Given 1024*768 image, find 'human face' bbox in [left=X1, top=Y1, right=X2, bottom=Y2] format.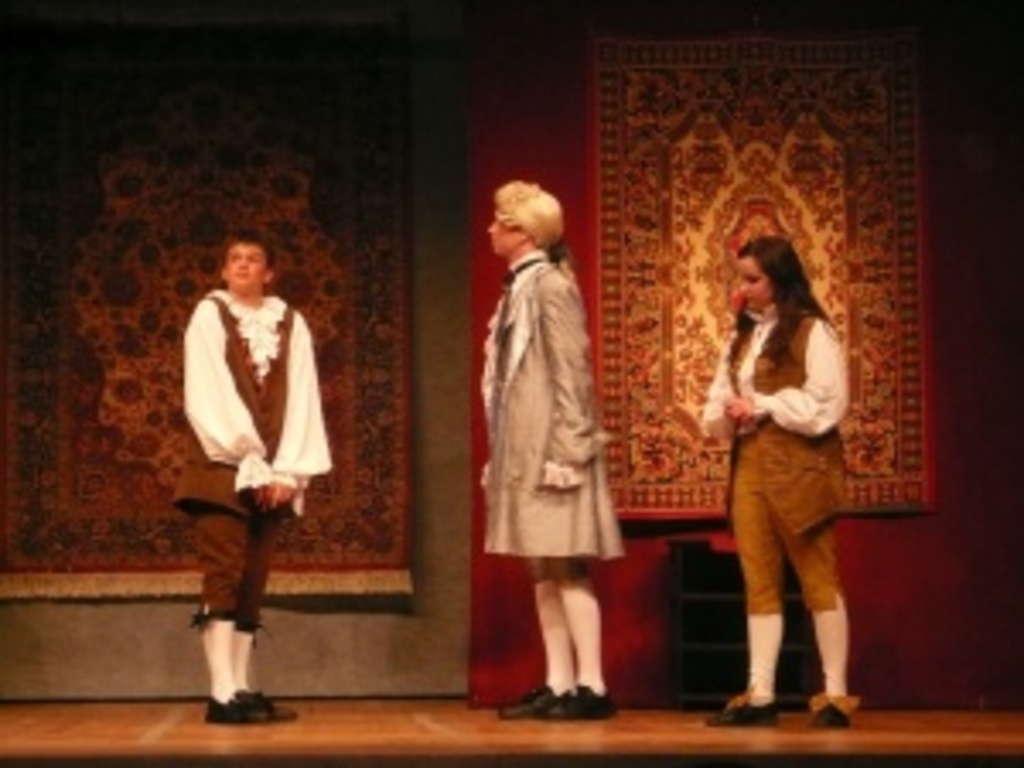
[left=734, top=253, right=775, bottom=307].
